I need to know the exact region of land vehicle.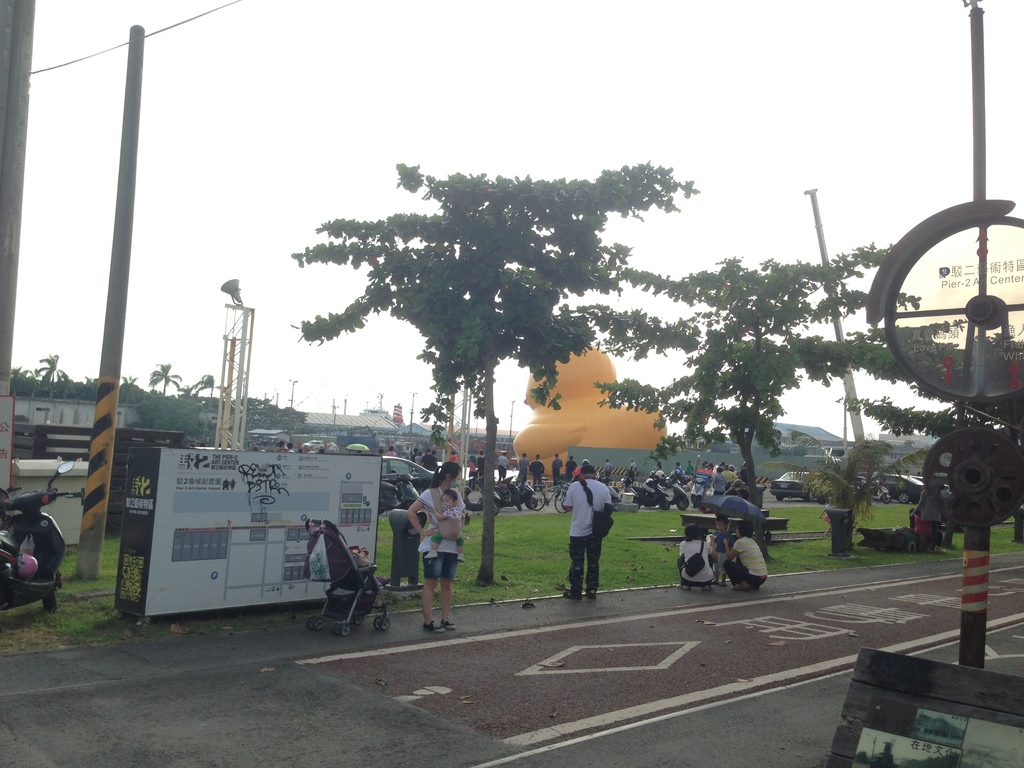
Region: [639,468,693,511].
